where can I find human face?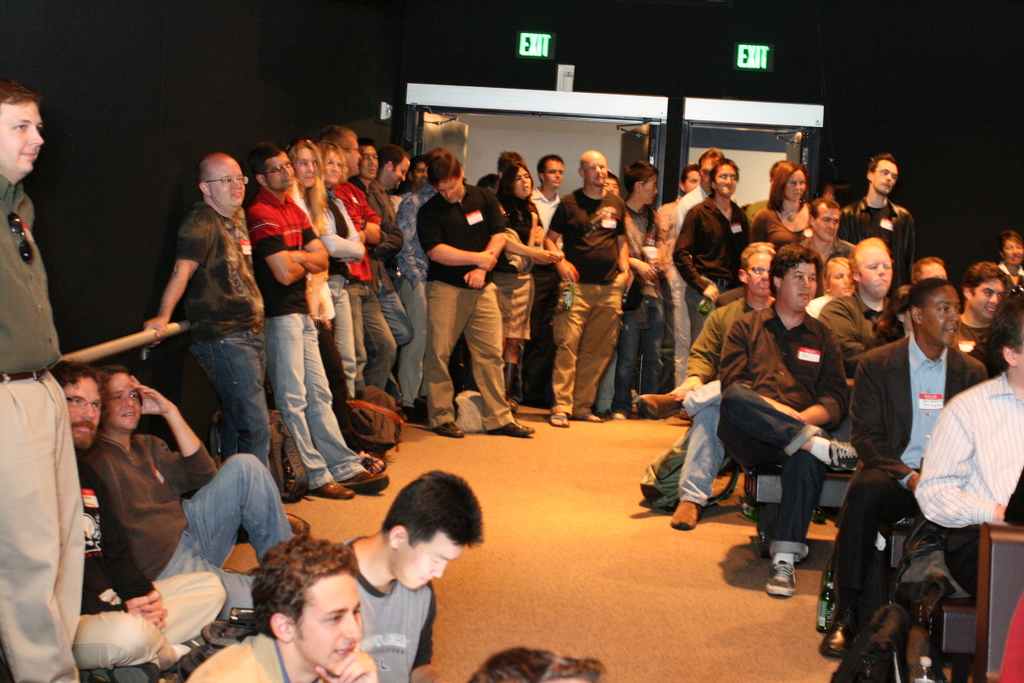
You can find it at <bbox>923, 290, 959, 347</bbox>.
